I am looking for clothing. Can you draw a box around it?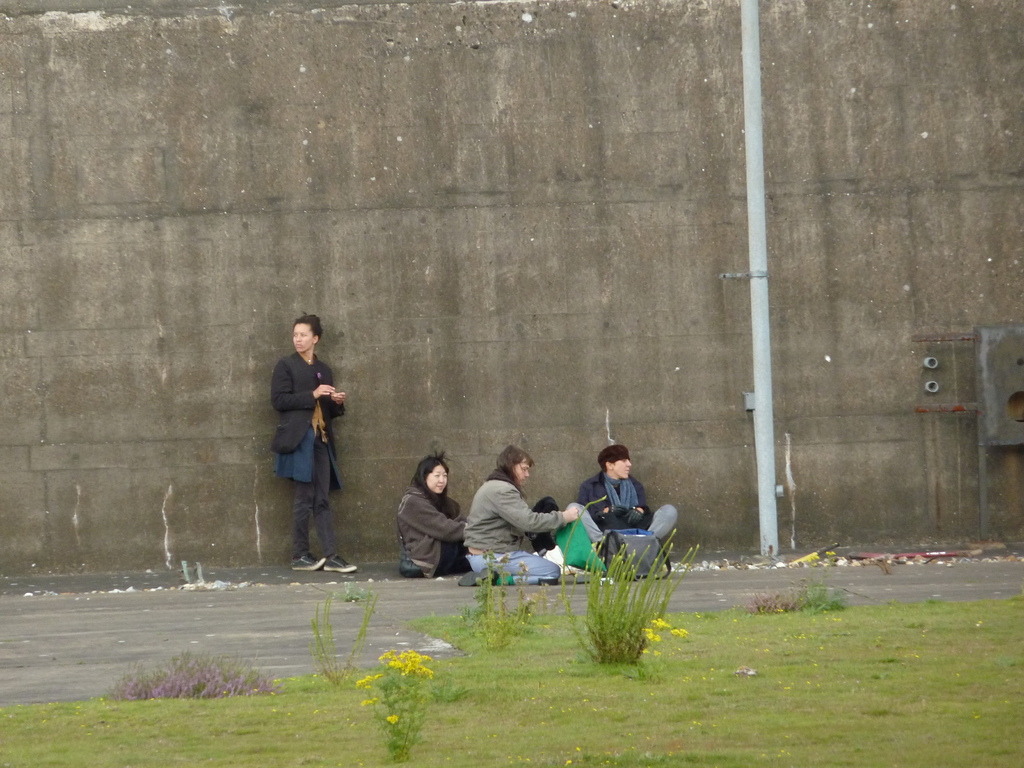
Sure, the bounding box is l=268, t=325, r=346, b=537.
